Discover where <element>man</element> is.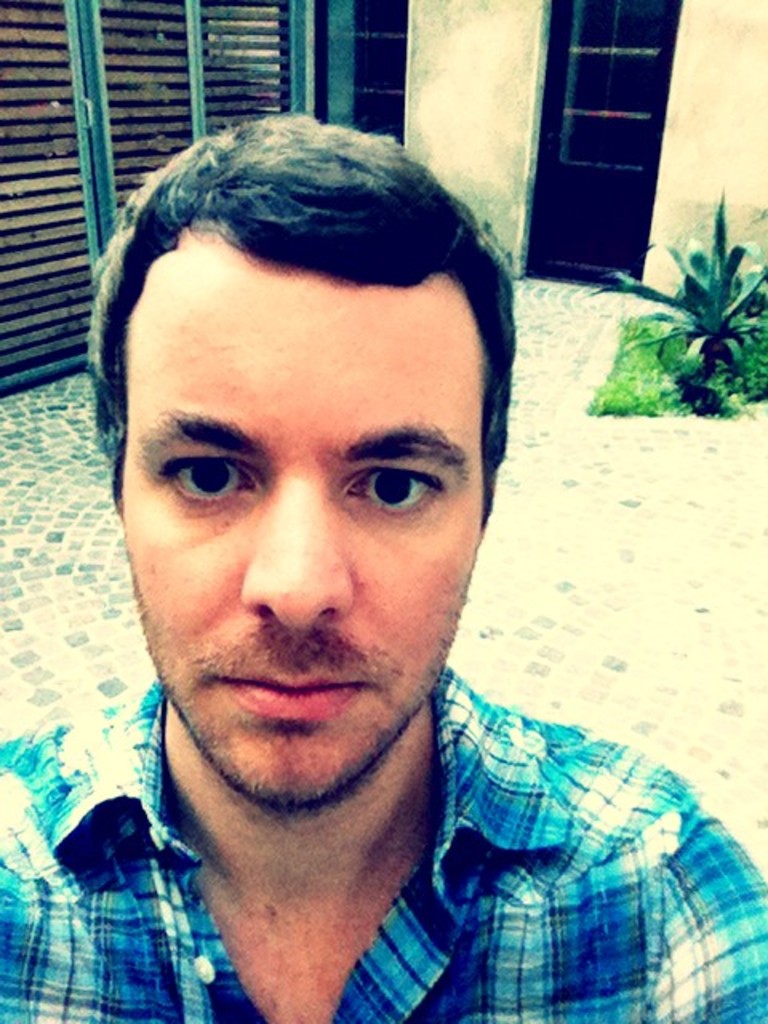
Discovered at region(0, 99, 698, 1023).
